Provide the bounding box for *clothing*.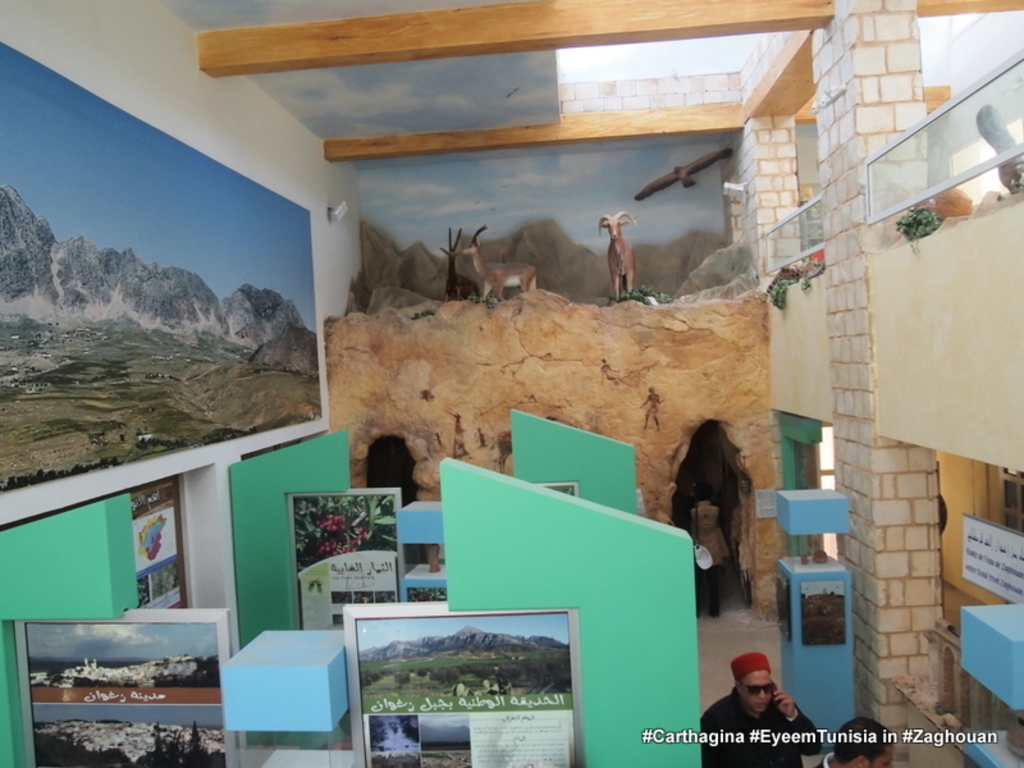
BBox(814, 745, 836, 767).
